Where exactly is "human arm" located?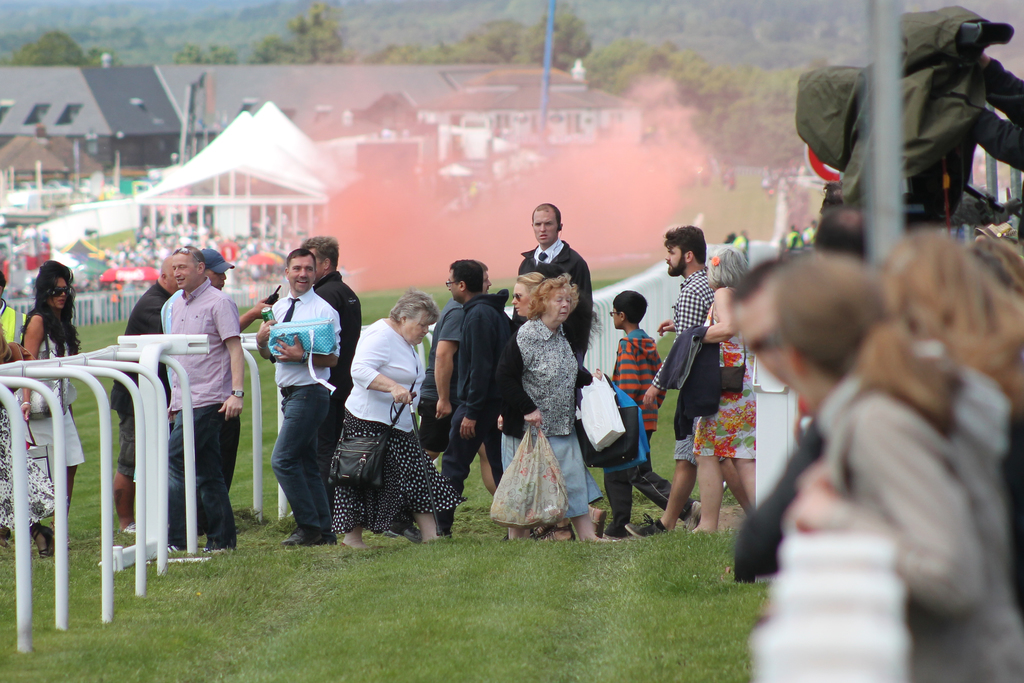
Its bounding box is bbox=[657, 318, 675, 337].
